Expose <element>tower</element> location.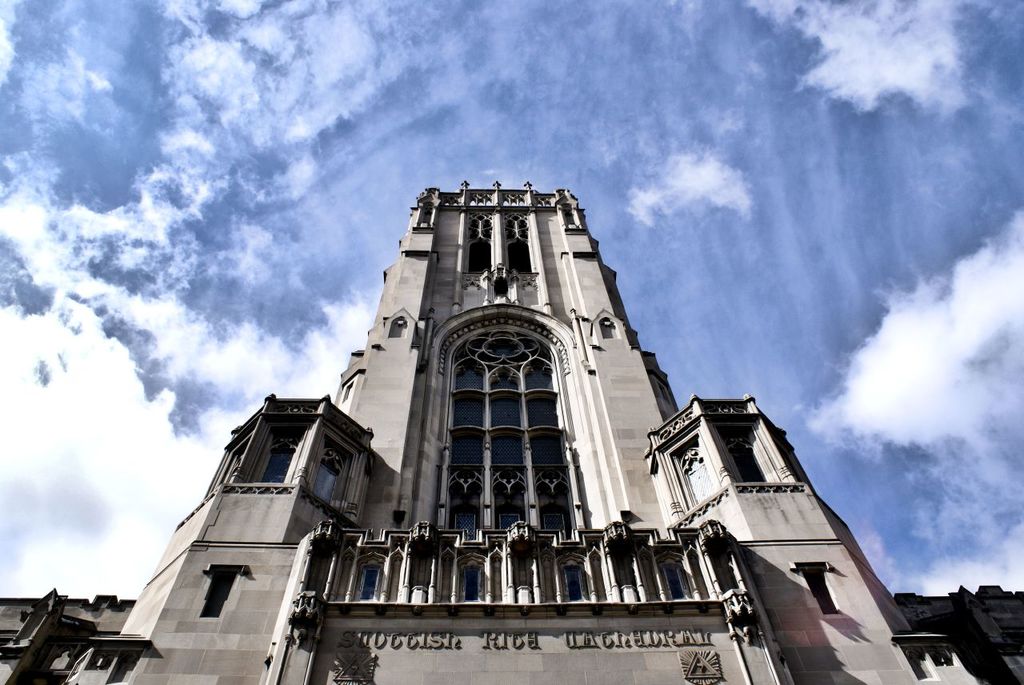
Exposed at 157 154 863 619.
